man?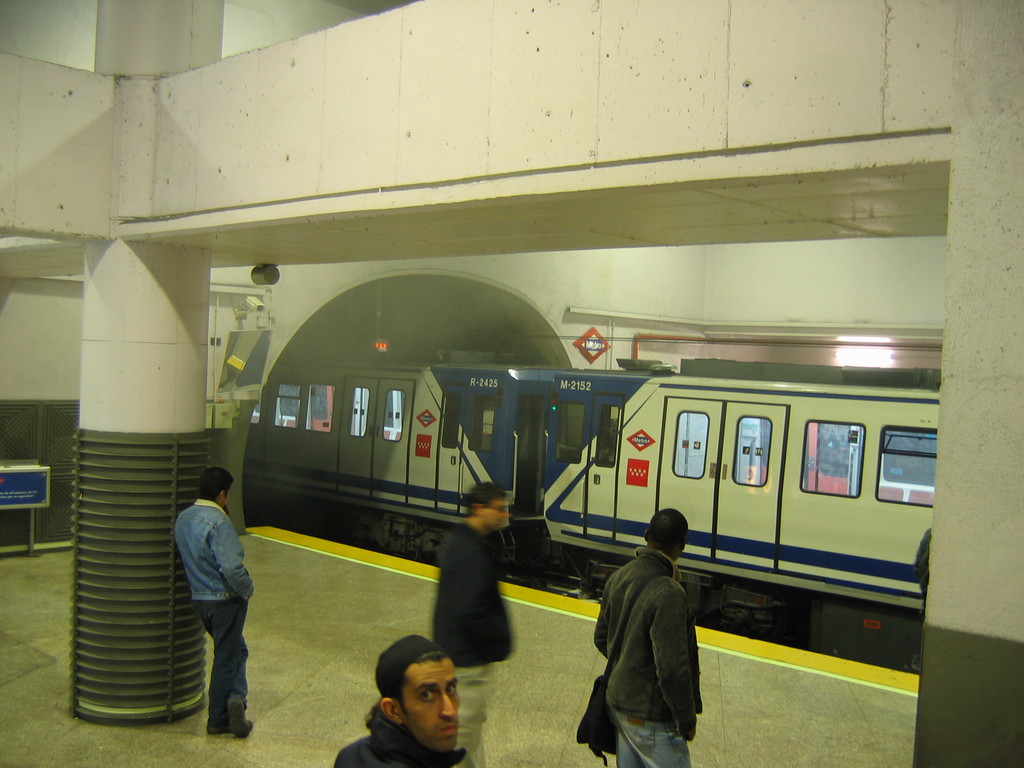
<region>333, 636, 463, 767</region>
